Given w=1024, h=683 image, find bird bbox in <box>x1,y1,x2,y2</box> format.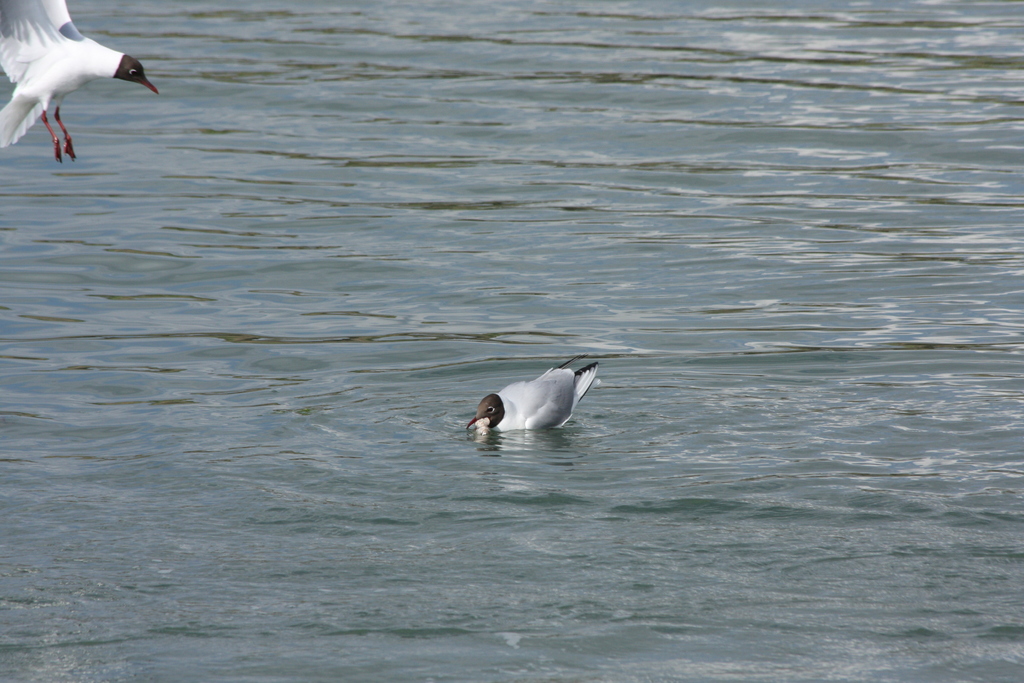
<box>469,356,600,432</box>.
